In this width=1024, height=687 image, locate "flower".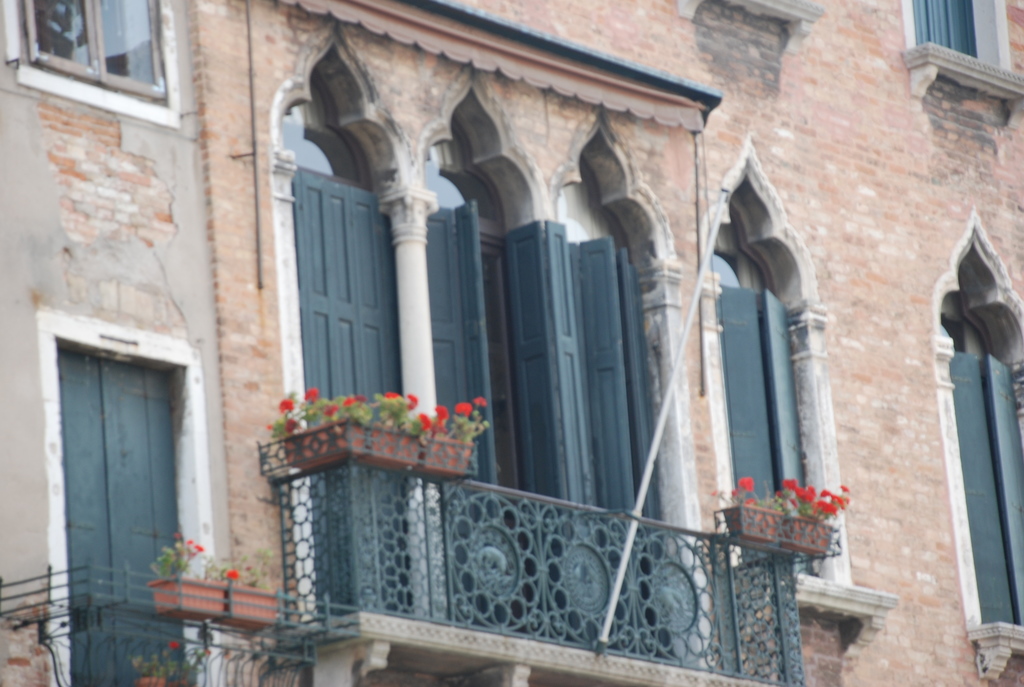
Bounding box: [x1=419, y1=412, x2=431, y2=434].
